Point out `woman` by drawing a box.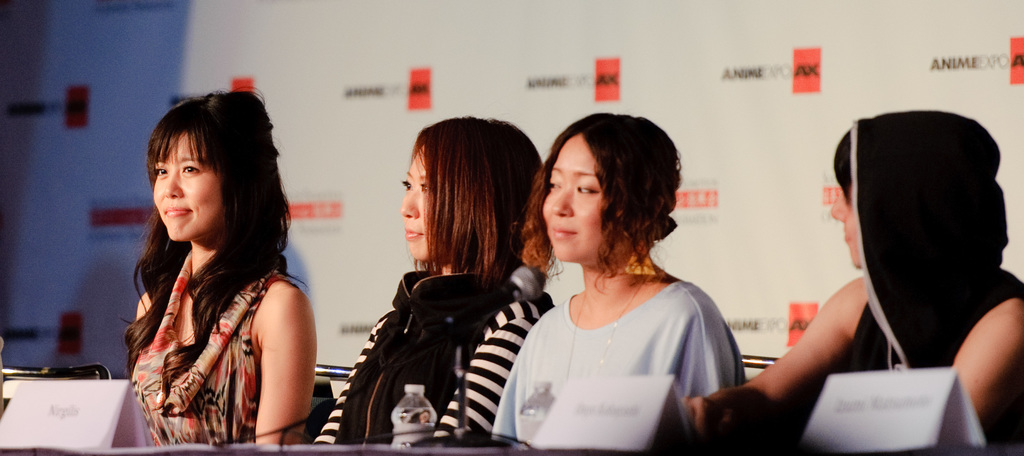
(x1=499, y1=122, x2=731, y2=439).
